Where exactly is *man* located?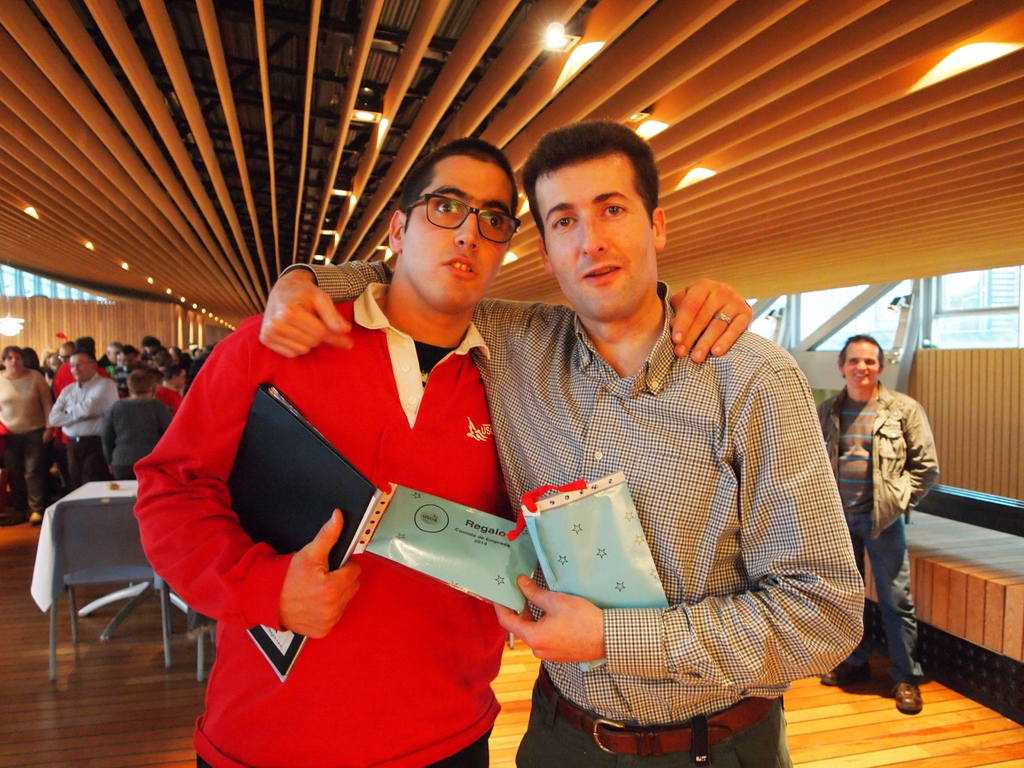
Its bounding box is detection(101, 362, 174, 477).
